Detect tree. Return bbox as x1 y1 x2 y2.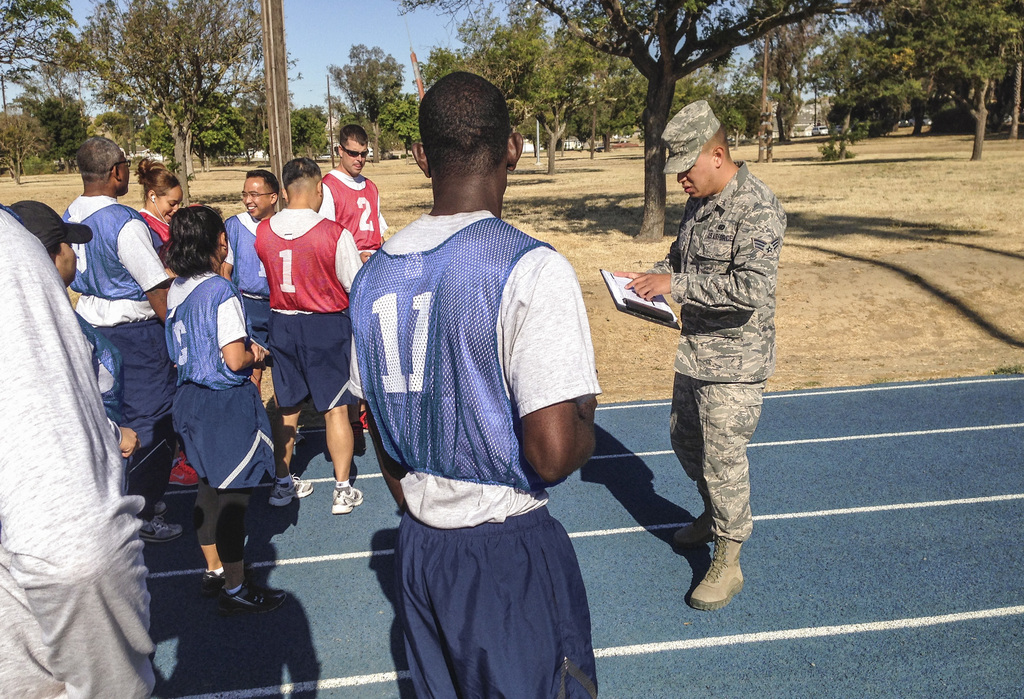
548 12 652 160.
